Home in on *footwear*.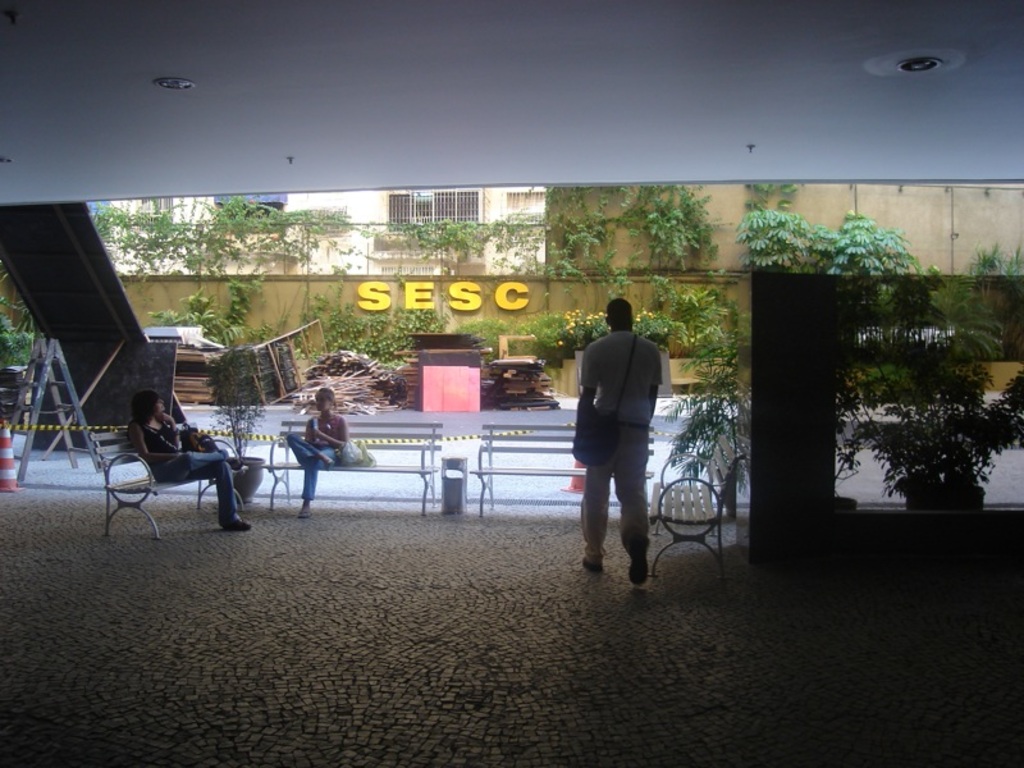
Homed in at BBox(582, 553, 599, 570).
